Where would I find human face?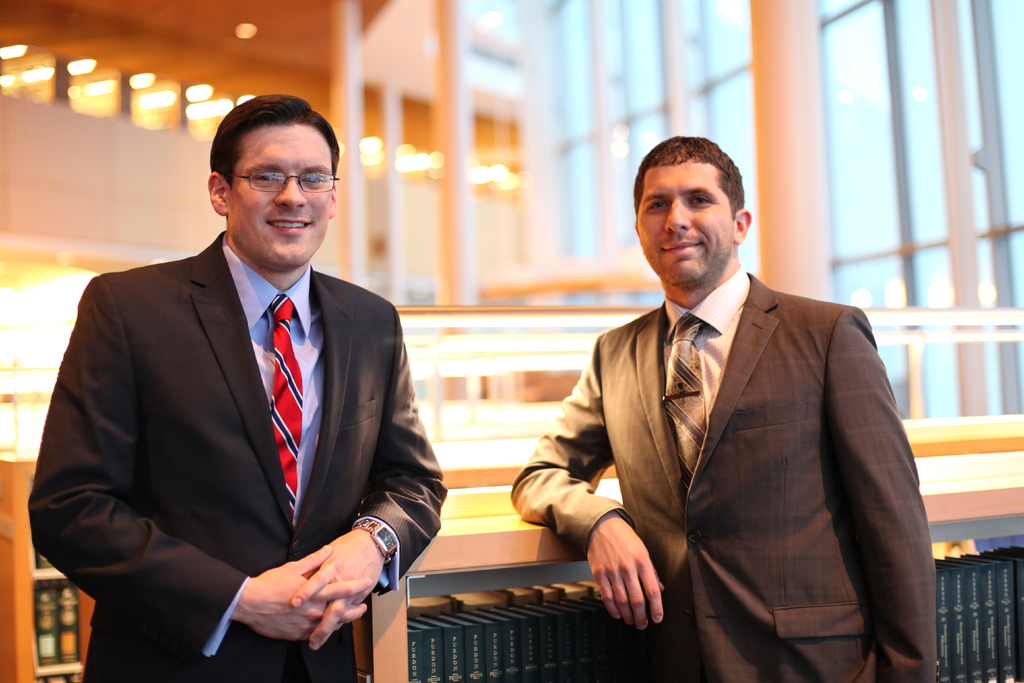
At bbox=(630, 163, 740, 295).
